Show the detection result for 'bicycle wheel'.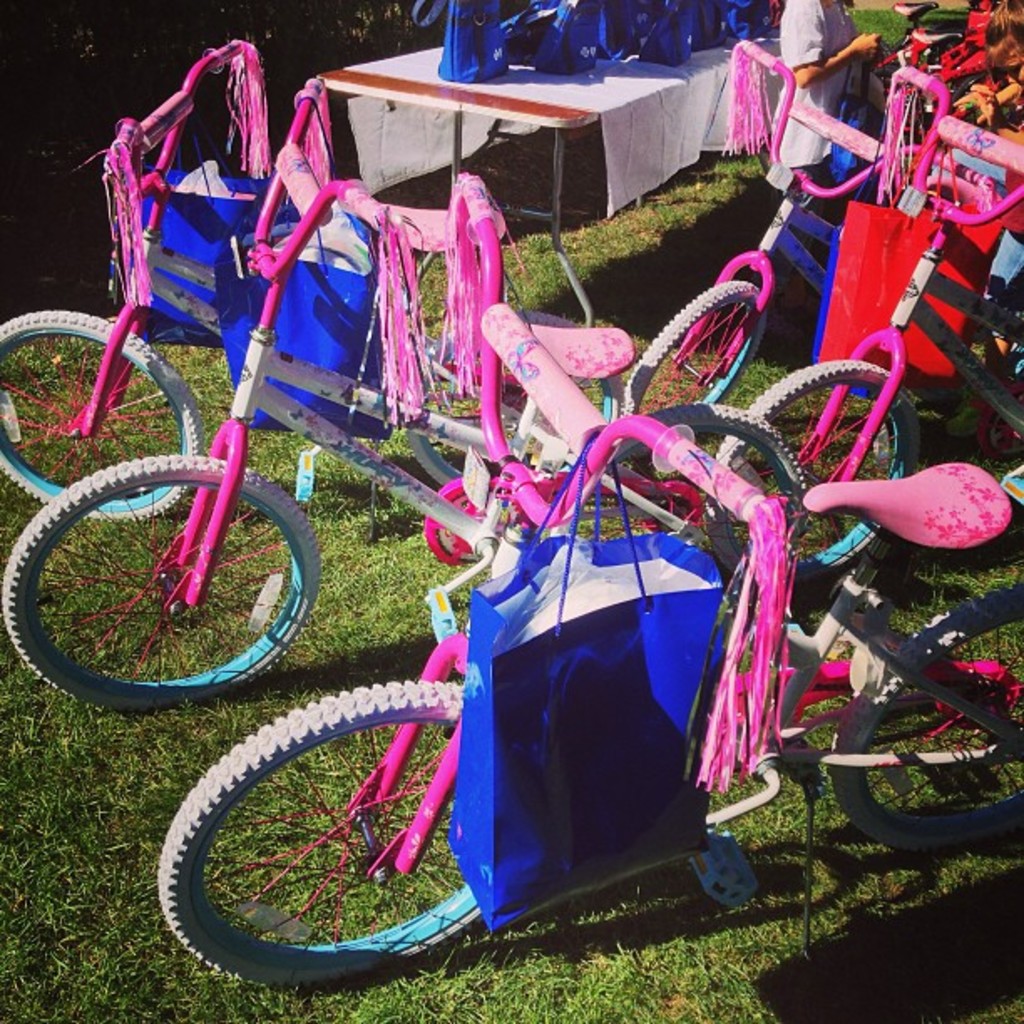
(left=0, top=313, right=209, bottom=519).
